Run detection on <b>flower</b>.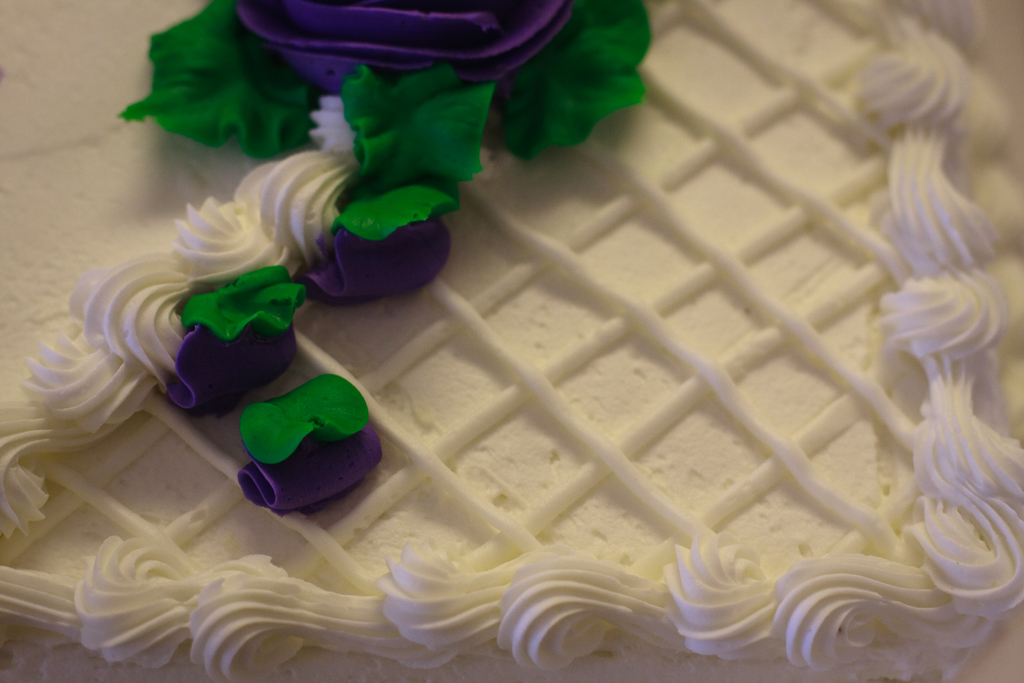
Result: region(238, 0, 569, 94).
